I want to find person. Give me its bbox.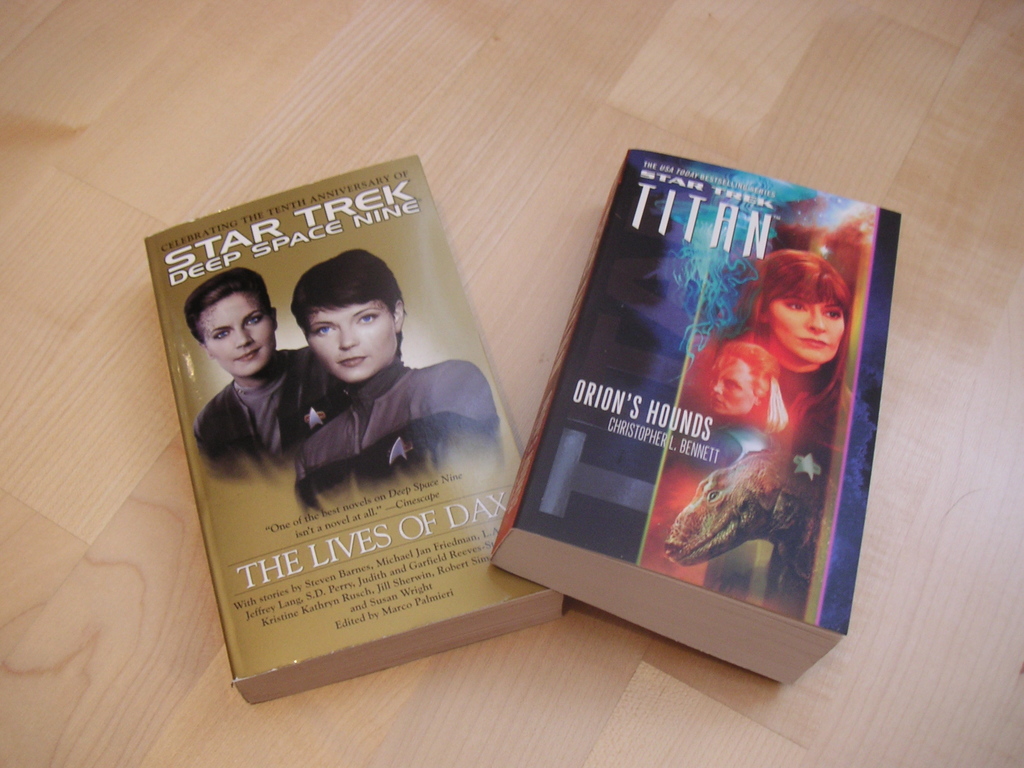
299/237/500/525.
